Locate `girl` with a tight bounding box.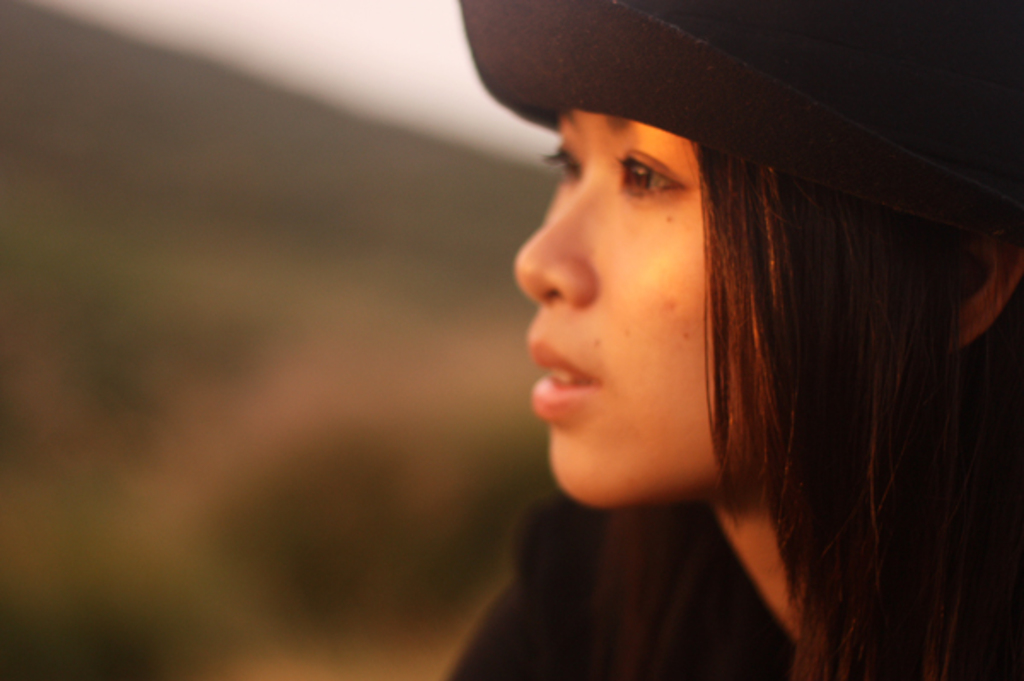
[left=447, top=0, right=1022, bottom=679].
